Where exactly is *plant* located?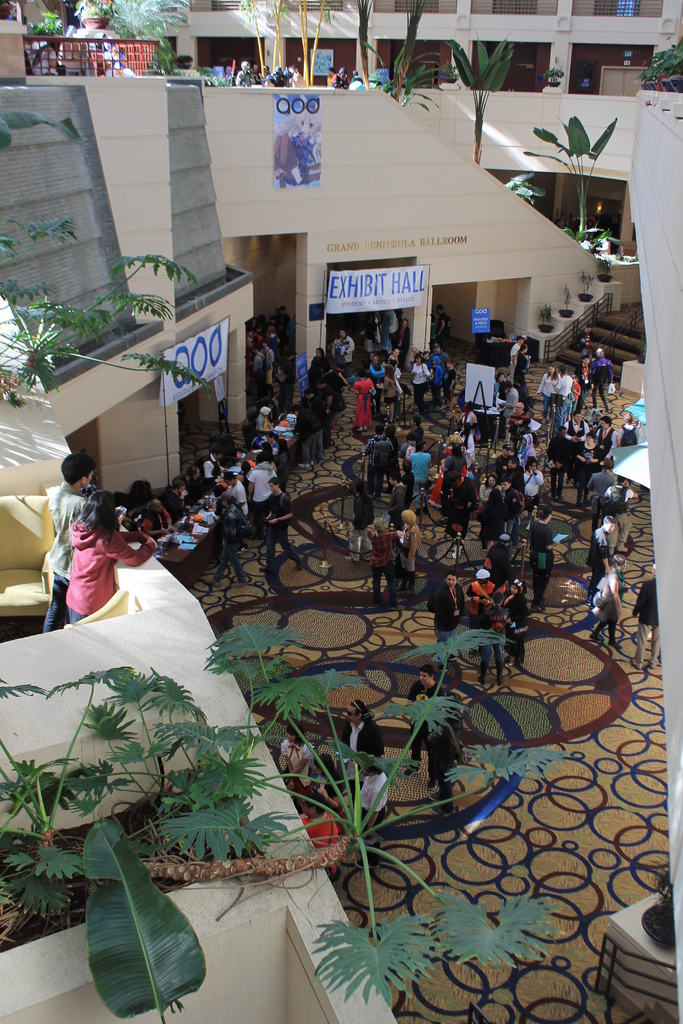
Its bounding box is [x1=630, y1=36, x2=682, y2=92].
